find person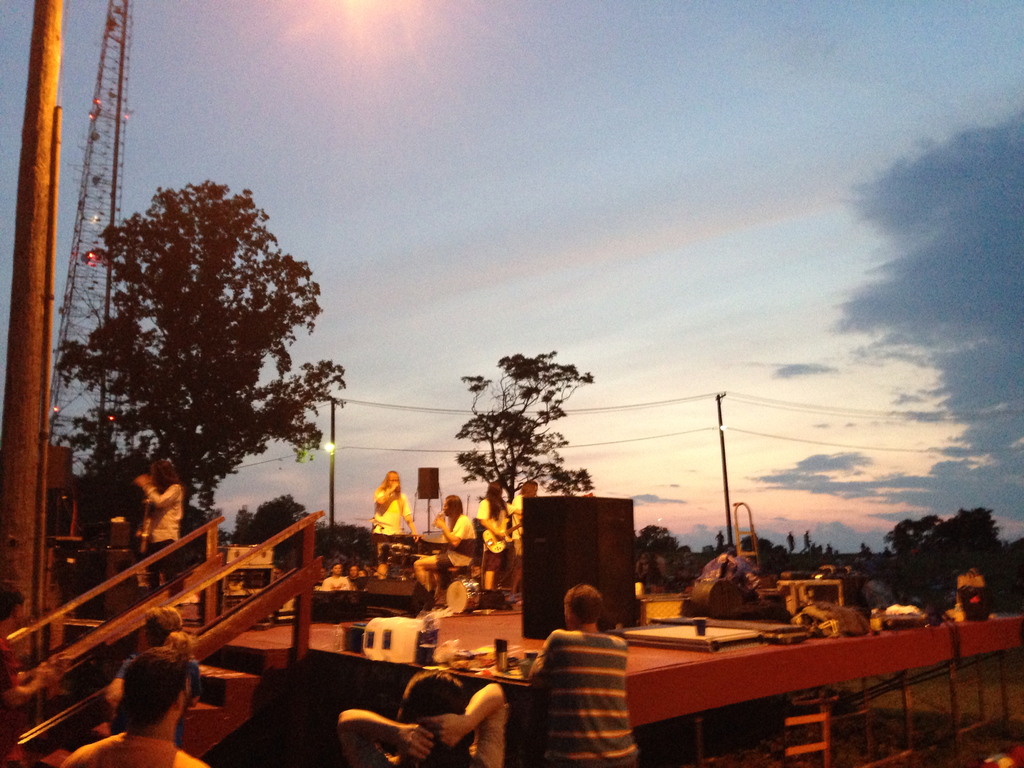
crop(309, 563, 326, 590)
